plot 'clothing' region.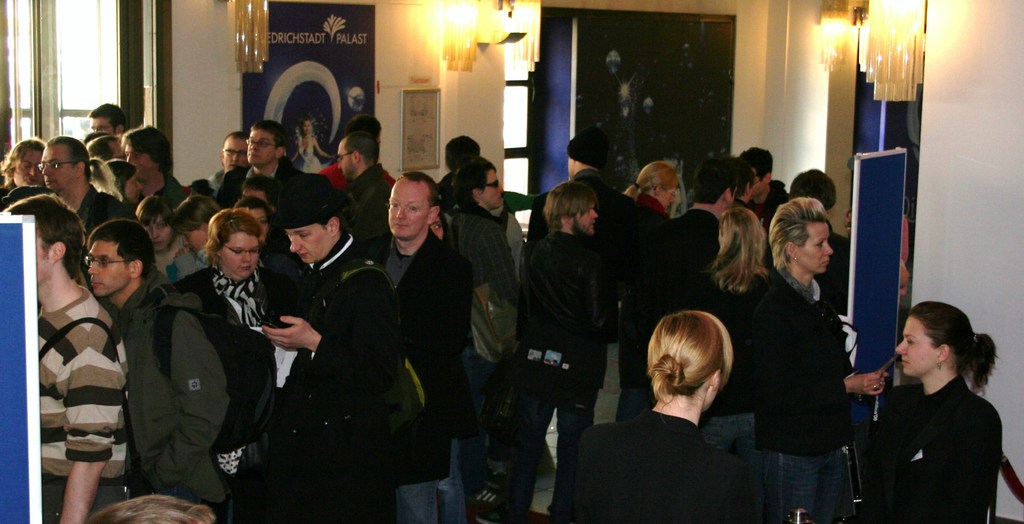
Plotted at <box>569,408,742,523</box>.
